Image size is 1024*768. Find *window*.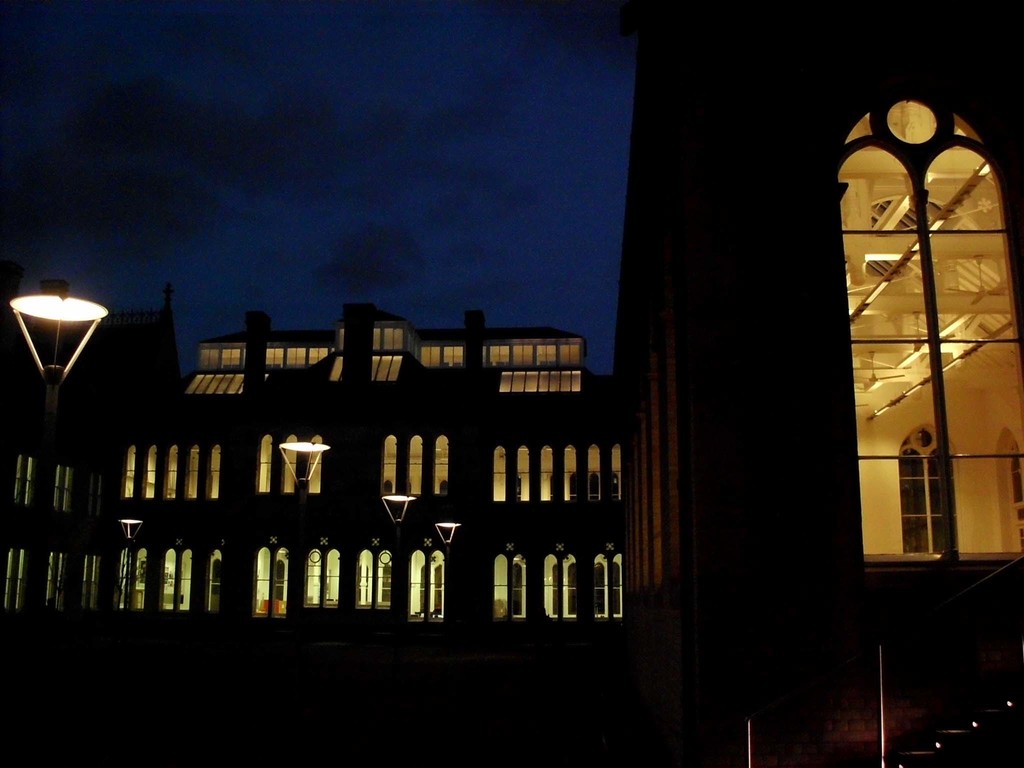
(left=265, top=347, right=335, bottom=374).
